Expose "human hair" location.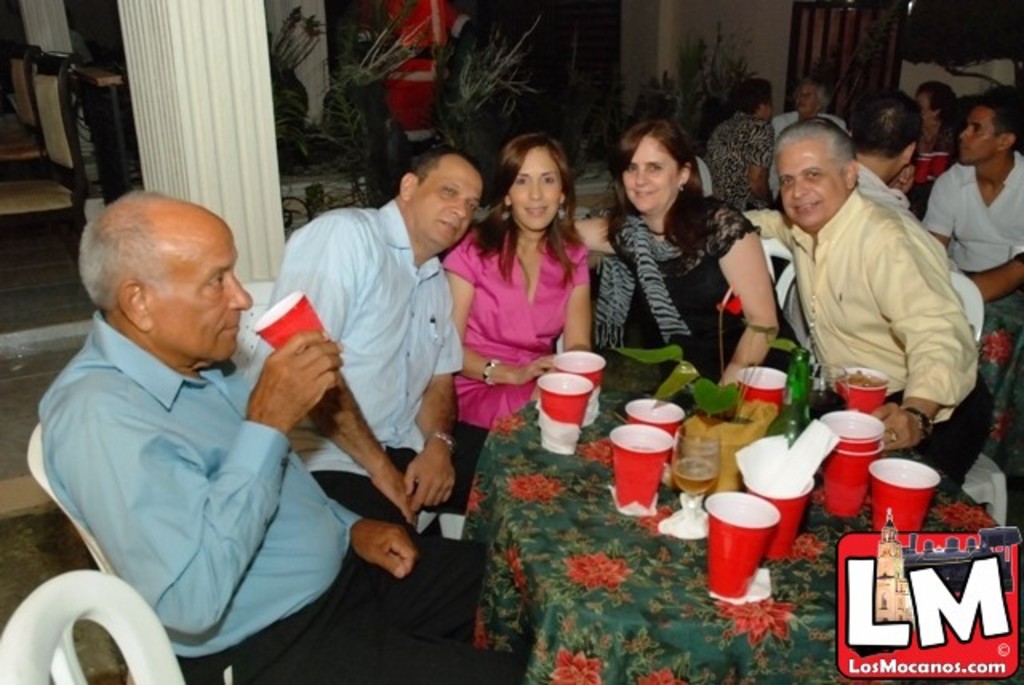
Exposed at rect(982, 91, 1022, 144).
